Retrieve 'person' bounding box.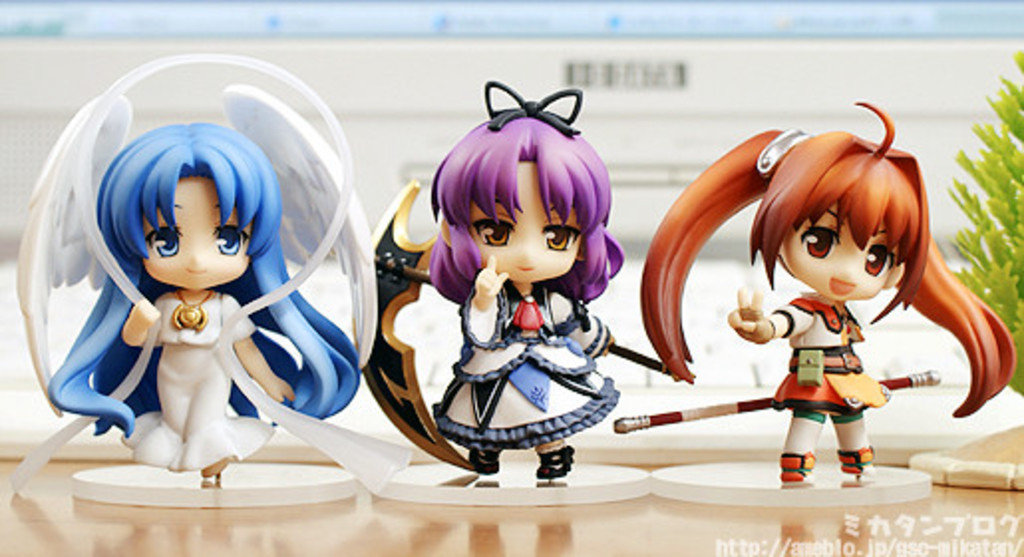
Bounding box: detection(392, 72, 628, 464).
